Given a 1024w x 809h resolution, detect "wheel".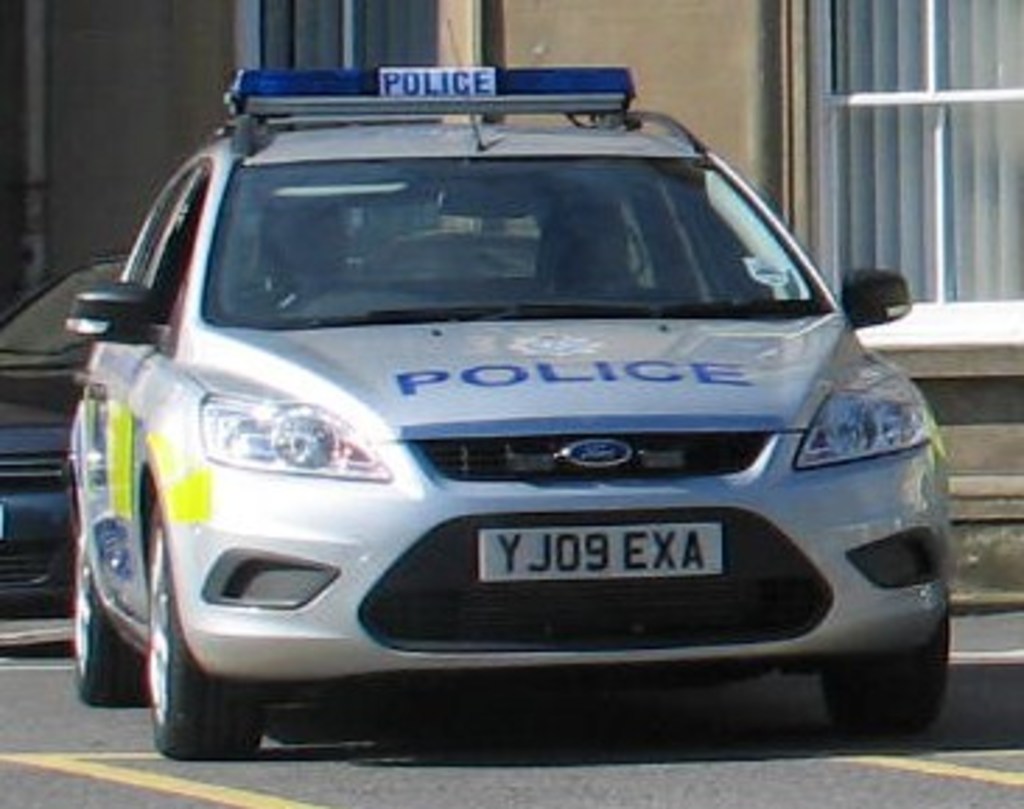
l=820, t=610, r=954, b=733.
